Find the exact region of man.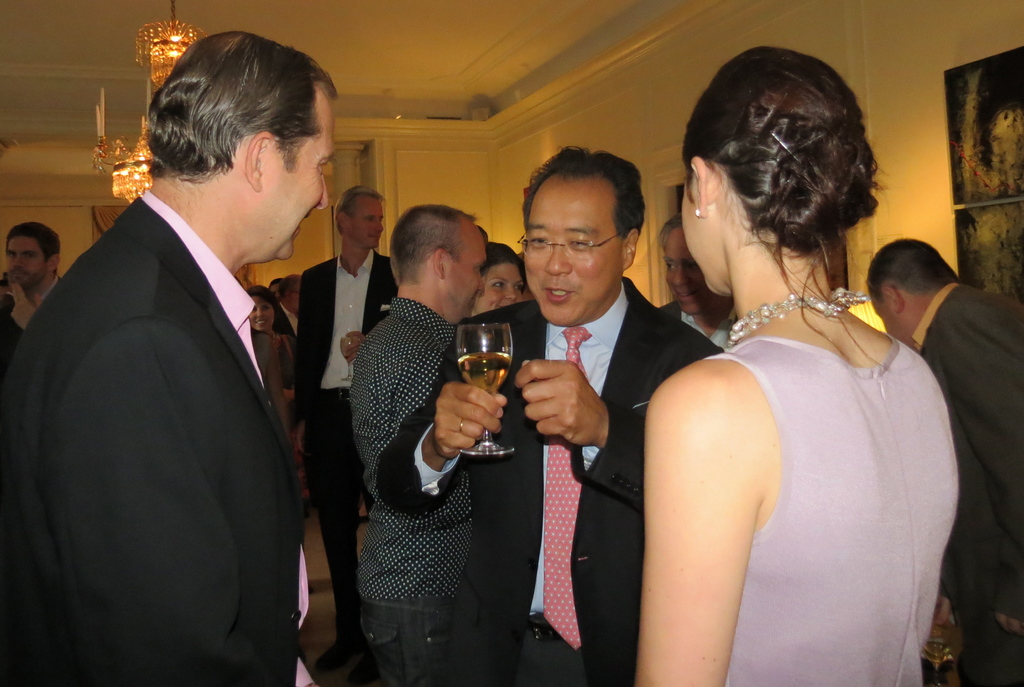
Exact region: region(372, 135, 726, 686).
